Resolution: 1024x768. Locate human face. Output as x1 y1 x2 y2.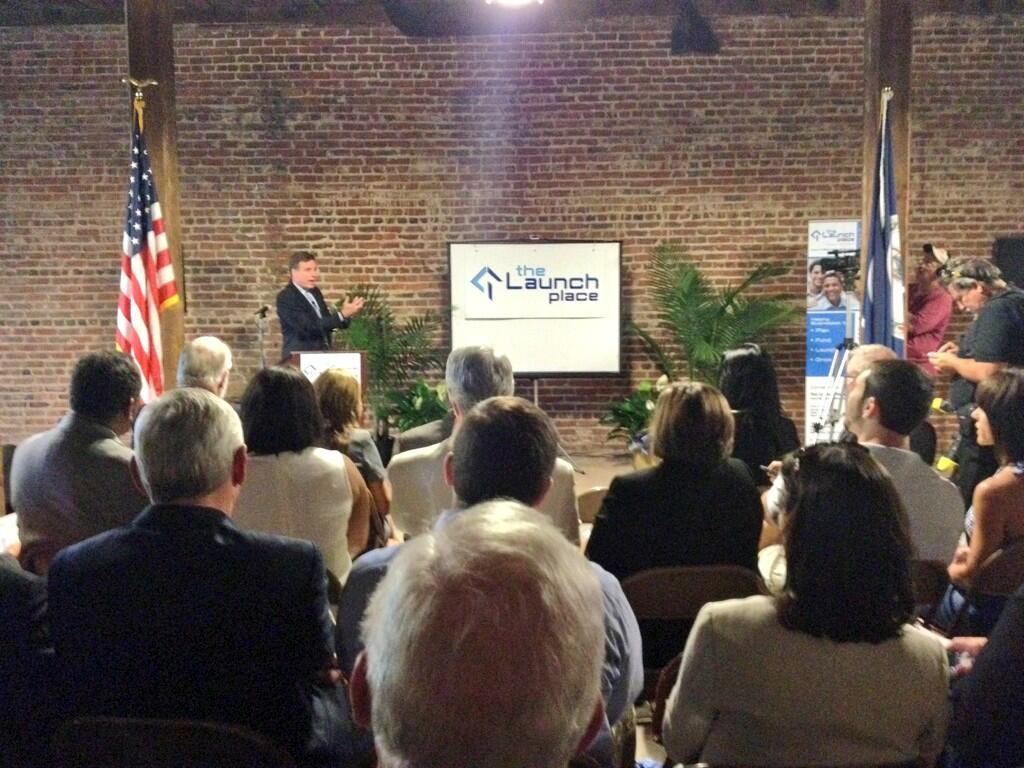
962 283 981 310.
